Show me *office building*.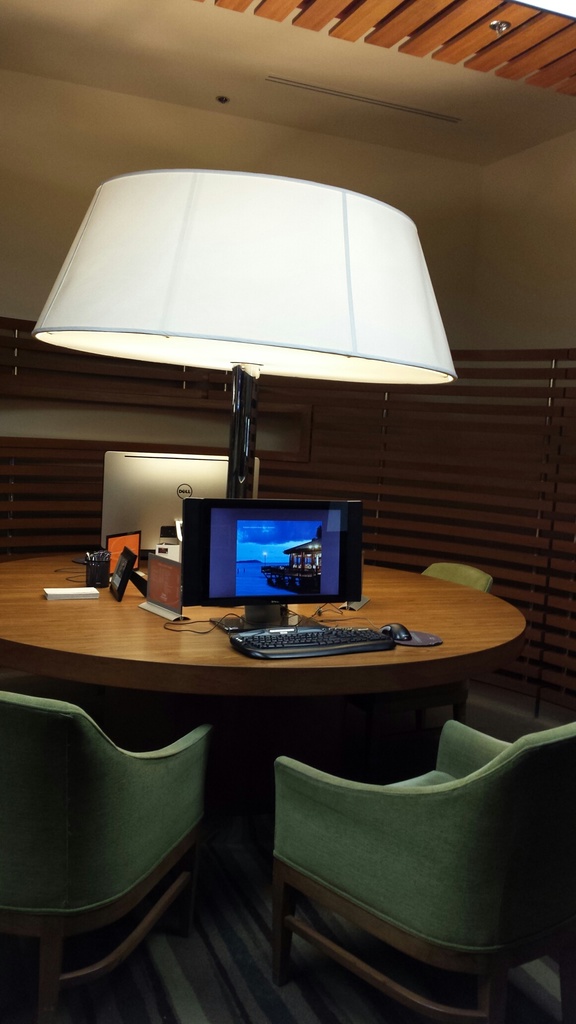
*office building* is here: region(5, 0, 575, 1023).
